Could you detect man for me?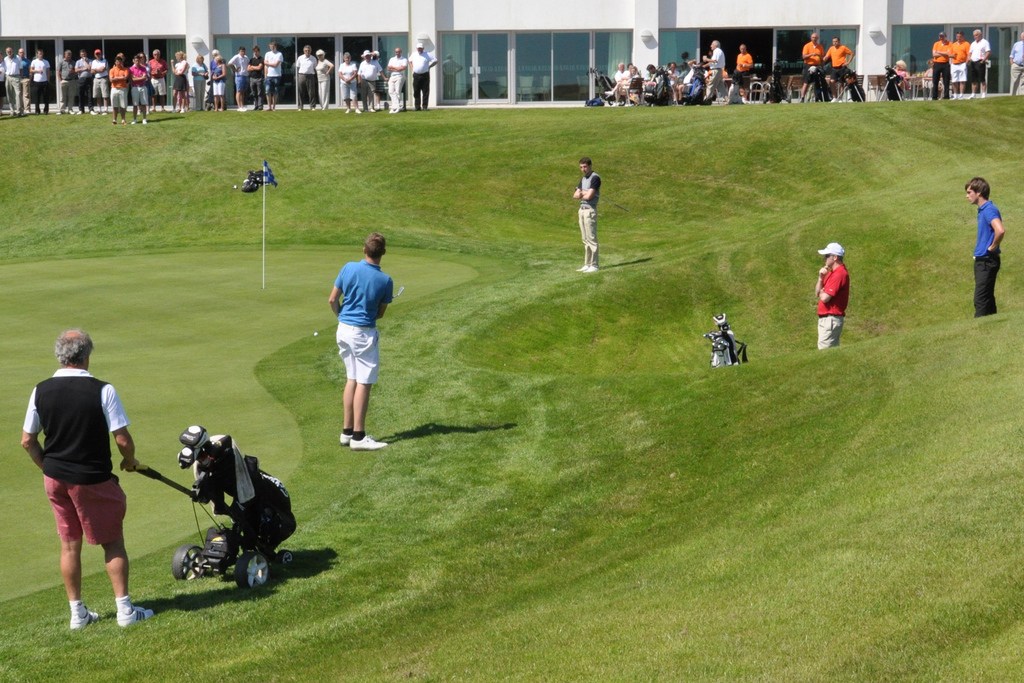
Detection result: 243:44:268:117.
